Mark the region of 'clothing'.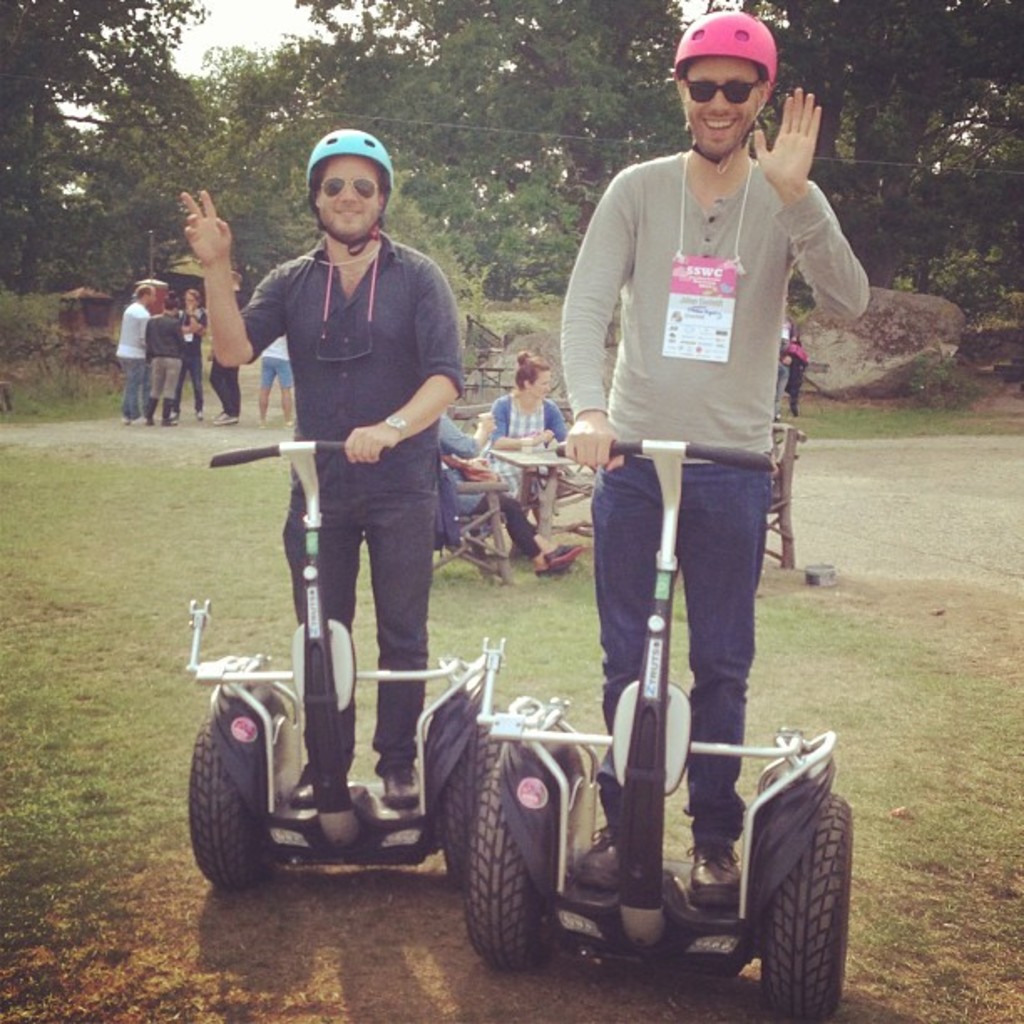
Region: 566 40 848 741.
